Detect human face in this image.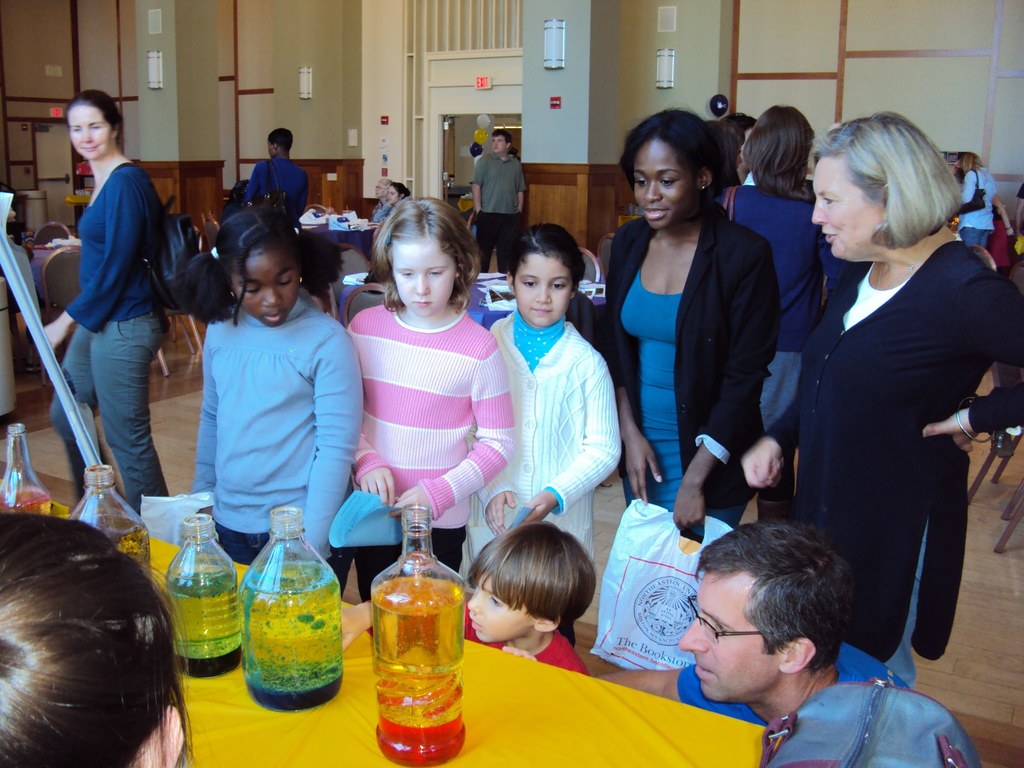
Detection: {"left": 394, "top": 250, "right": 453, "bottom": 318}.
